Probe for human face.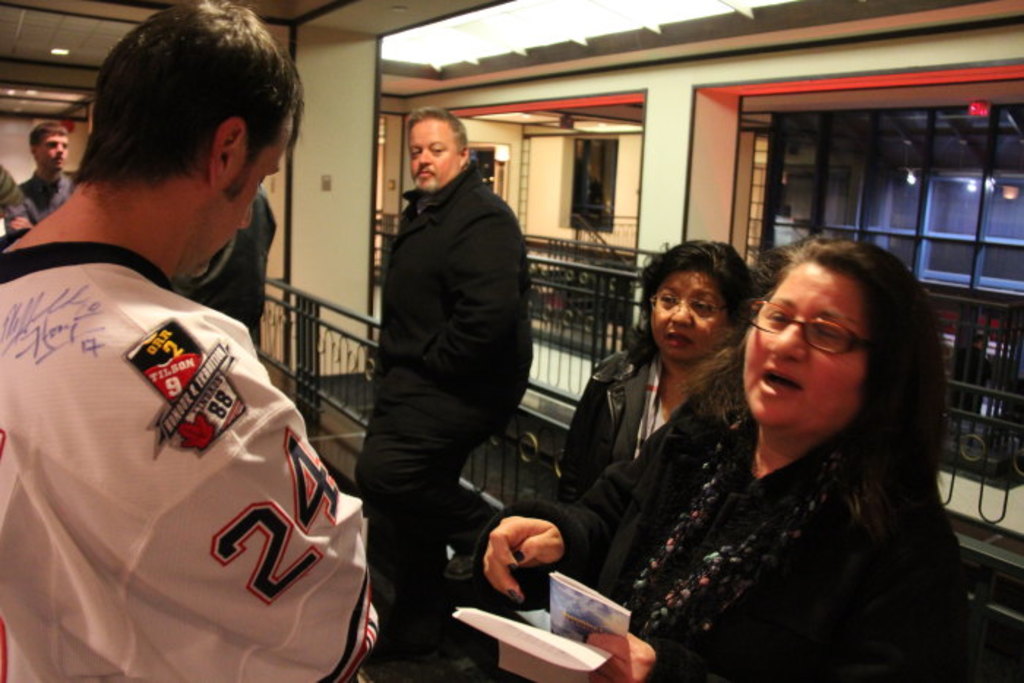
Probe result: [38, 130, 69, 176].
